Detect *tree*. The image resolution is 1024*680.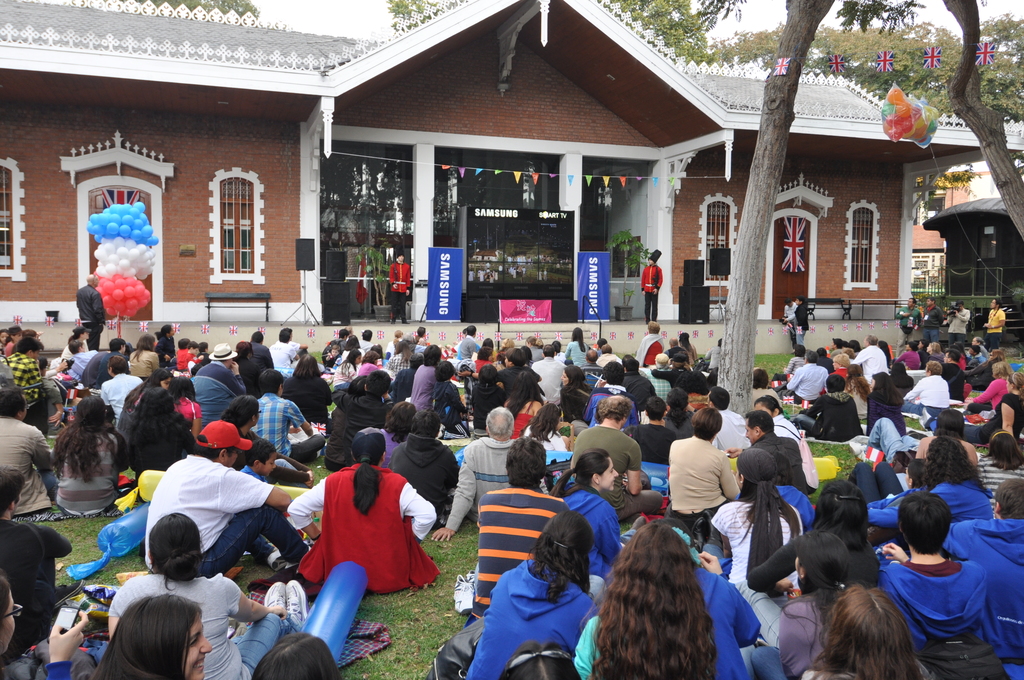
(875, 0, 1023, 250).
